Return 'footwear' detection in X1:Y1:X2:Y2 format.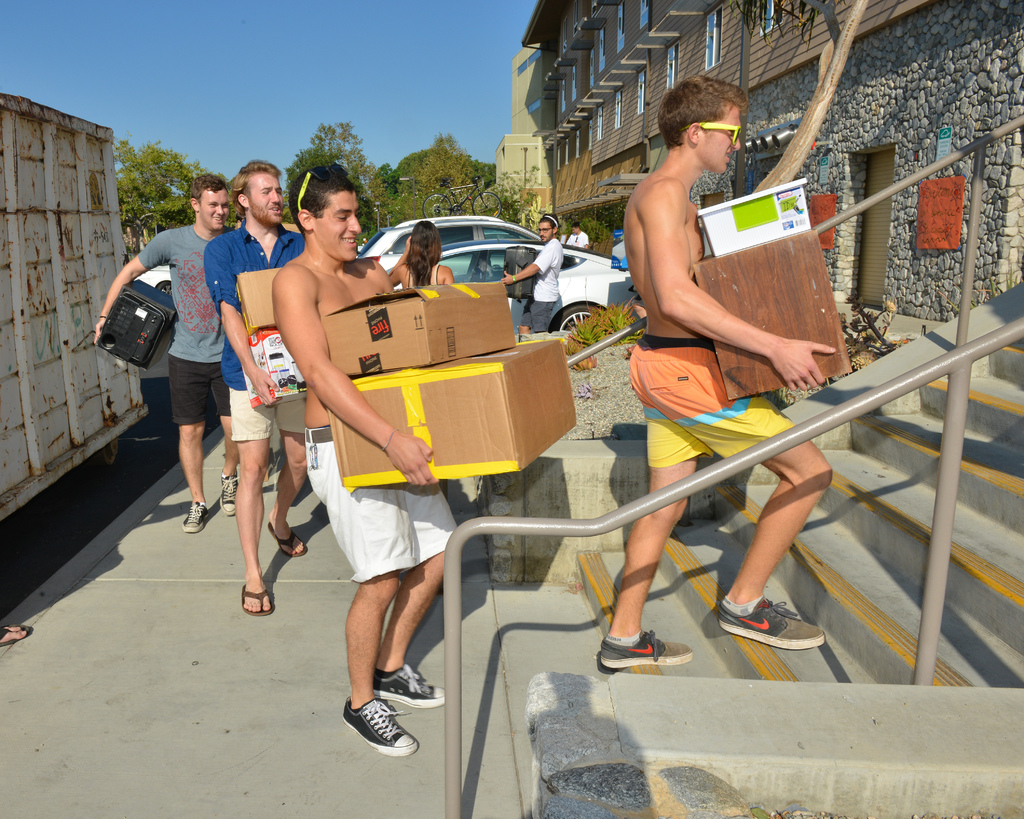
270:525:307:560.
